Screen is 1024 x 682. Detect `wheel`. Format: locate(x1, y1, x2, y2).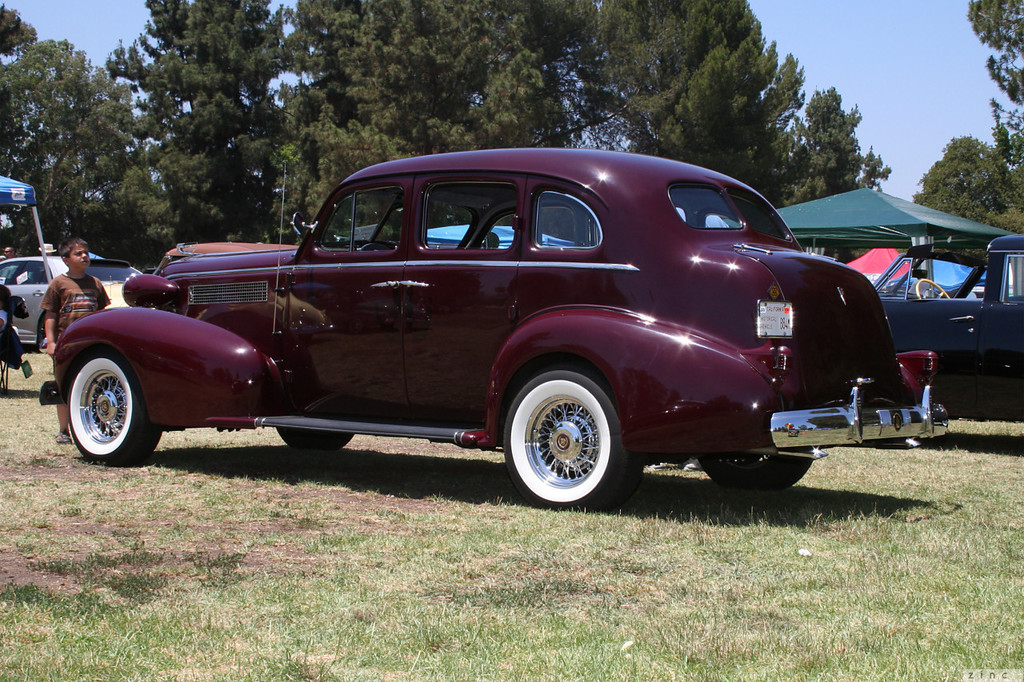
locate(918, 278, 951, 297).
